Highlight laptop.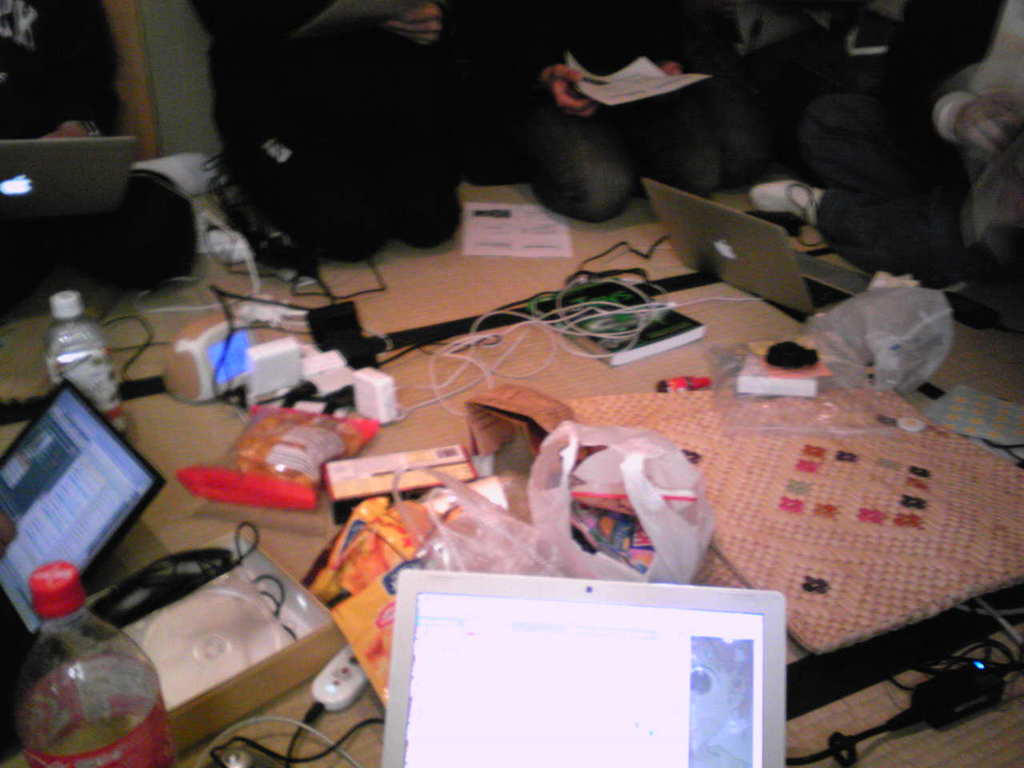
Highlighted region: rect(379, 570, 786, 767).
